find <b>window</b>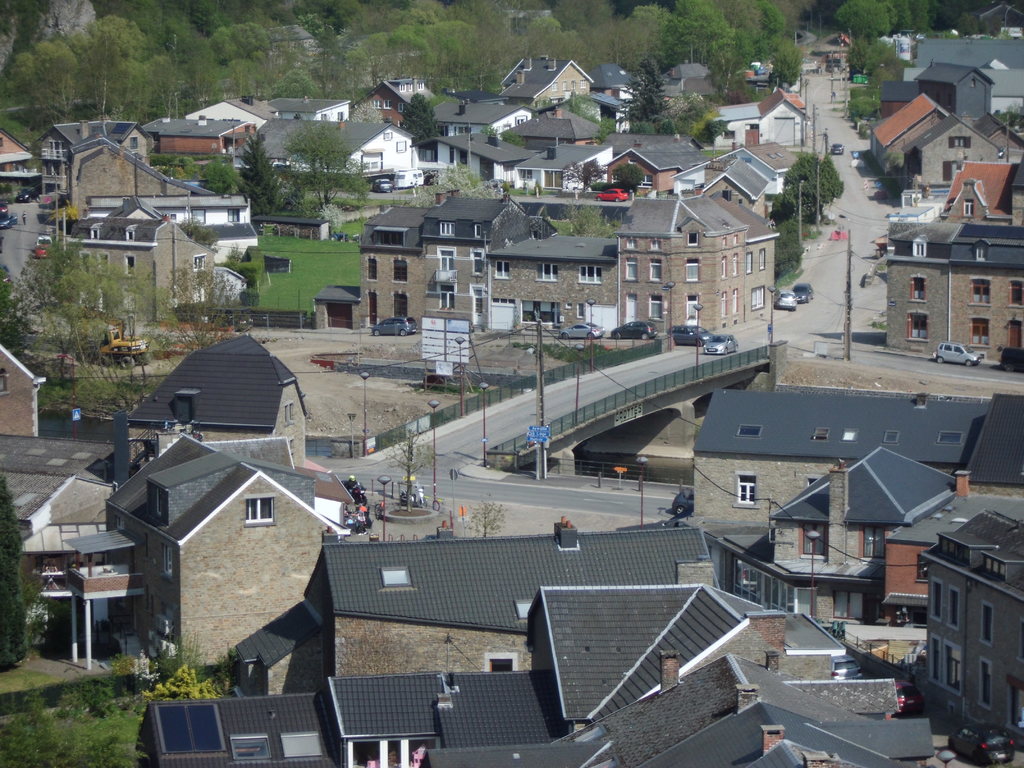
detection(975, 655, 993, 710)
